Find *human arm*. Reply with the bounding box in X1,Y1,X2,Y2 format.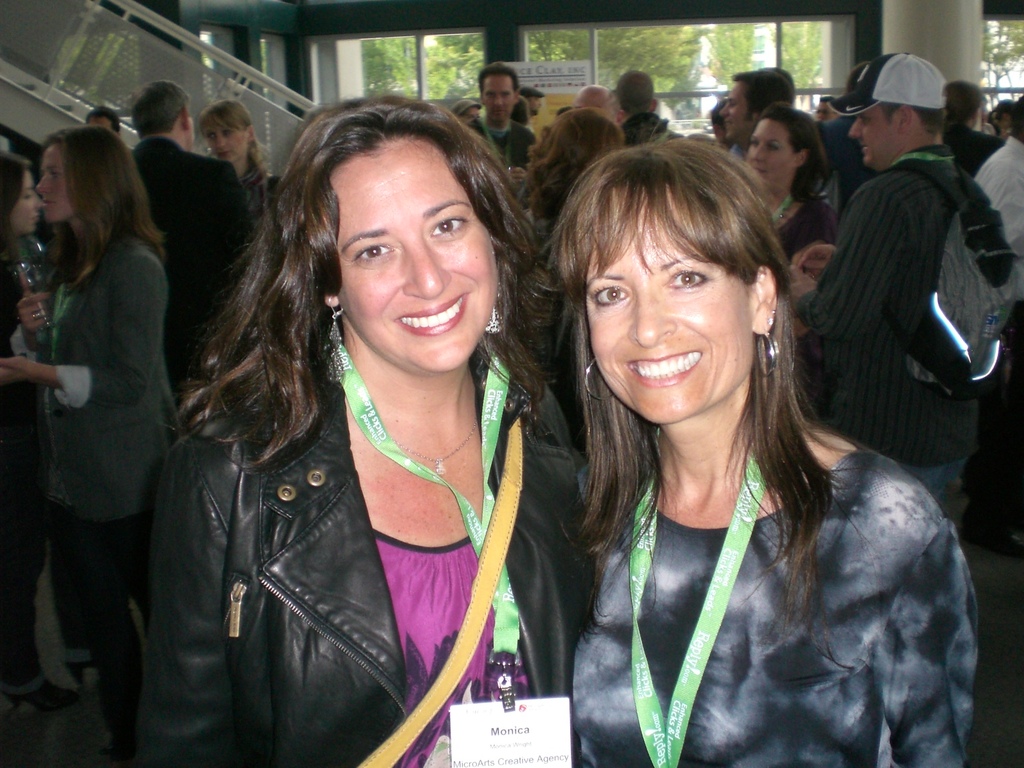
779,181,909,345.
